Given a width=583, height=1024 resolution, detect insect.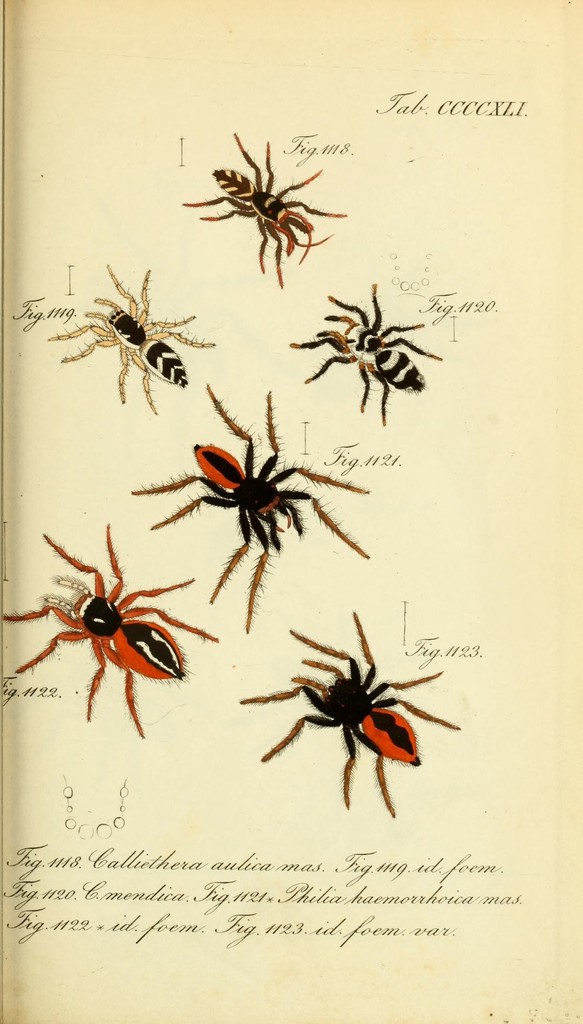
129,381,371,636.
